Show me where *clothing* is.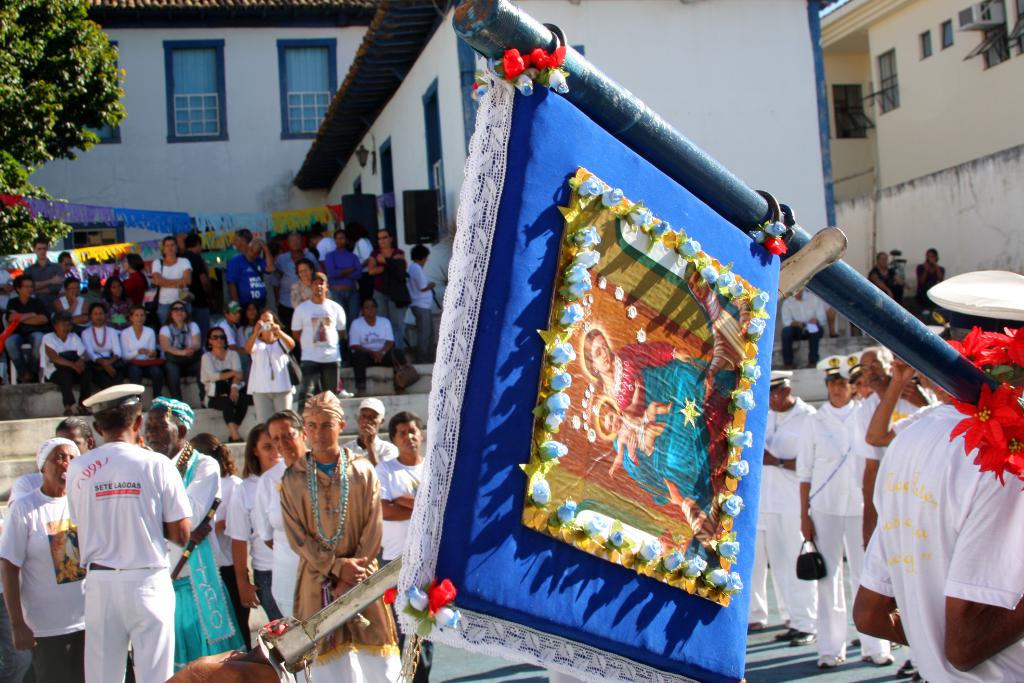
*clothing* is at <bbox>191, 259, 219, 320</bbox>.
